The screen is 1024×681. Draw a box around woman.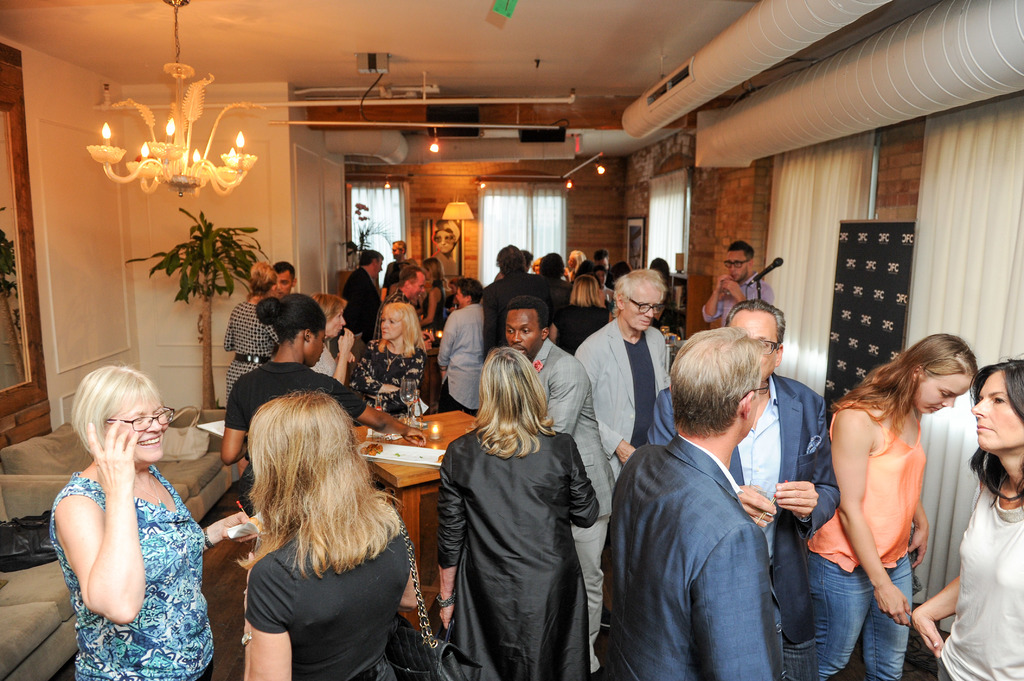
243:394:426:680.
